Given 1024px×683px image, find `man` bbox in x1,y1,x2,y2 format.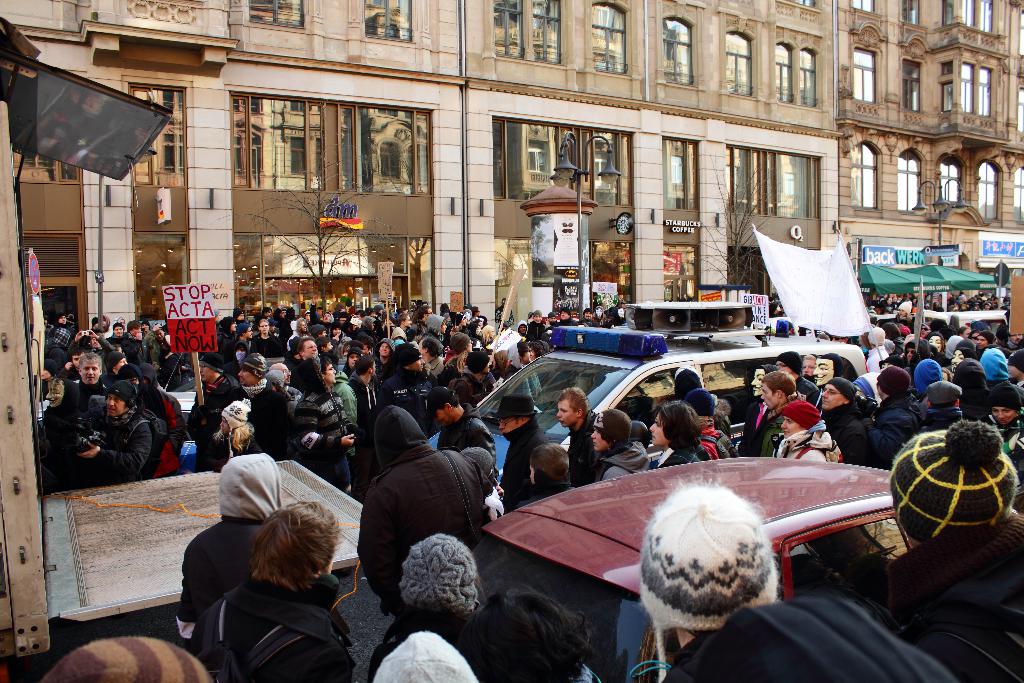
190,504,356,682.
